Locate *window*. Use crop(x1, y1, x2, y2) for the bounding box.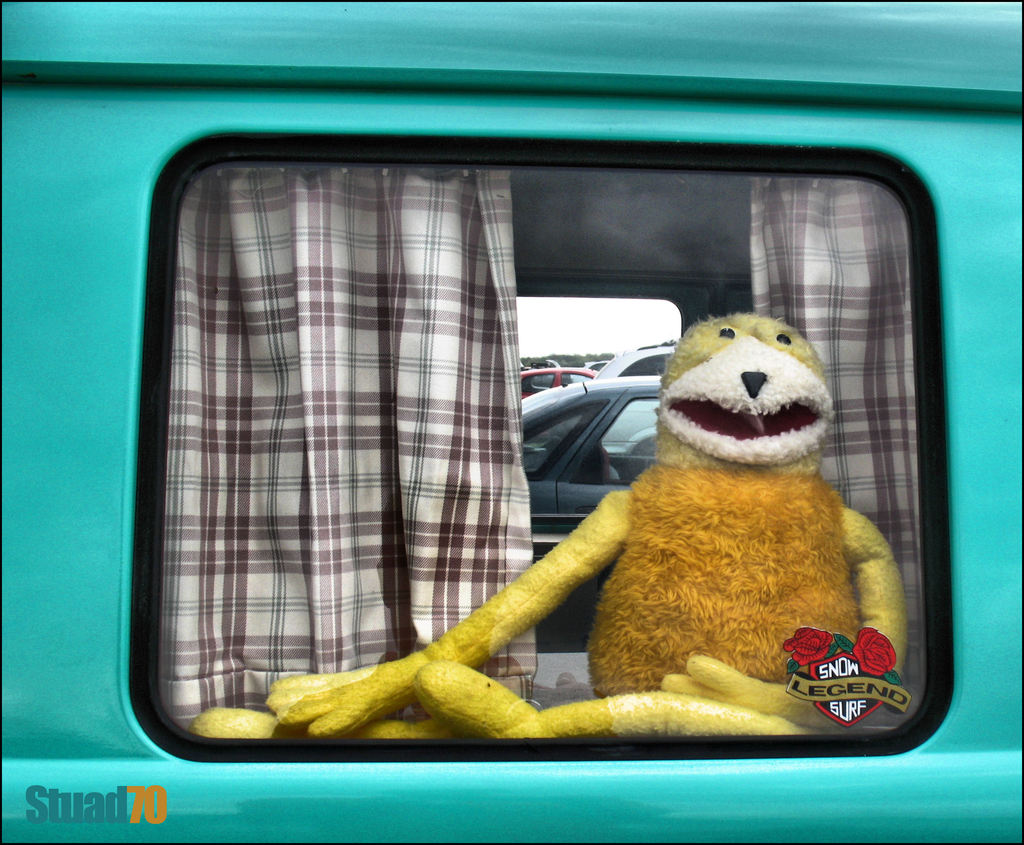
crop(565, 372, 595, 386).
